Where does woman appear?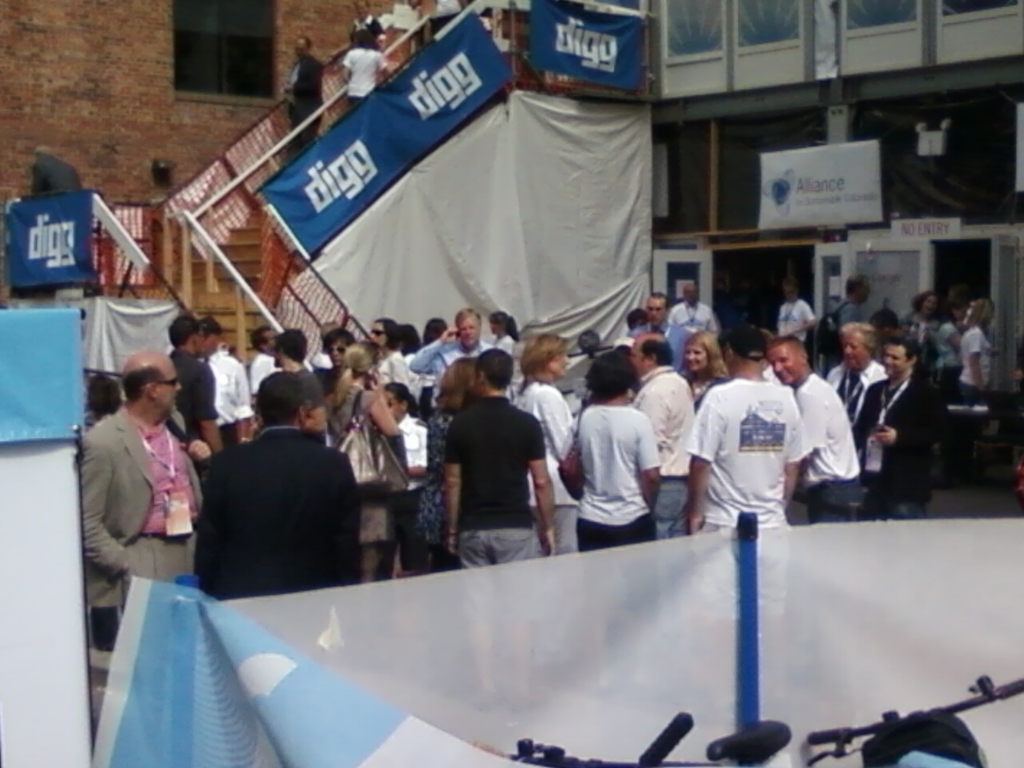
Appears at 511,331,581,554.
